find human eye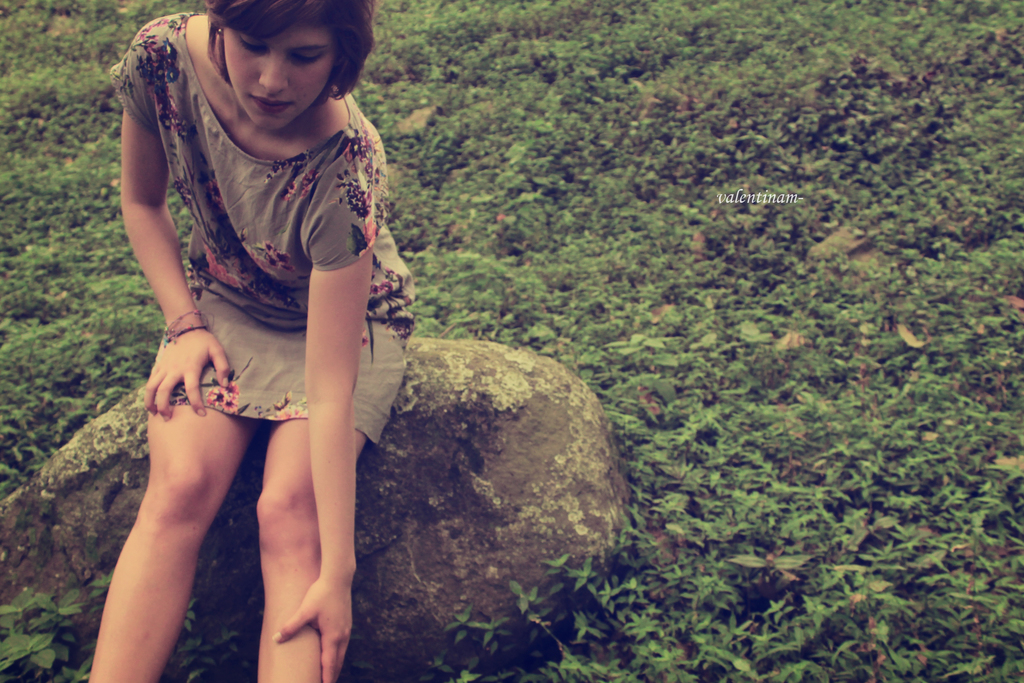
294/50/324/66
